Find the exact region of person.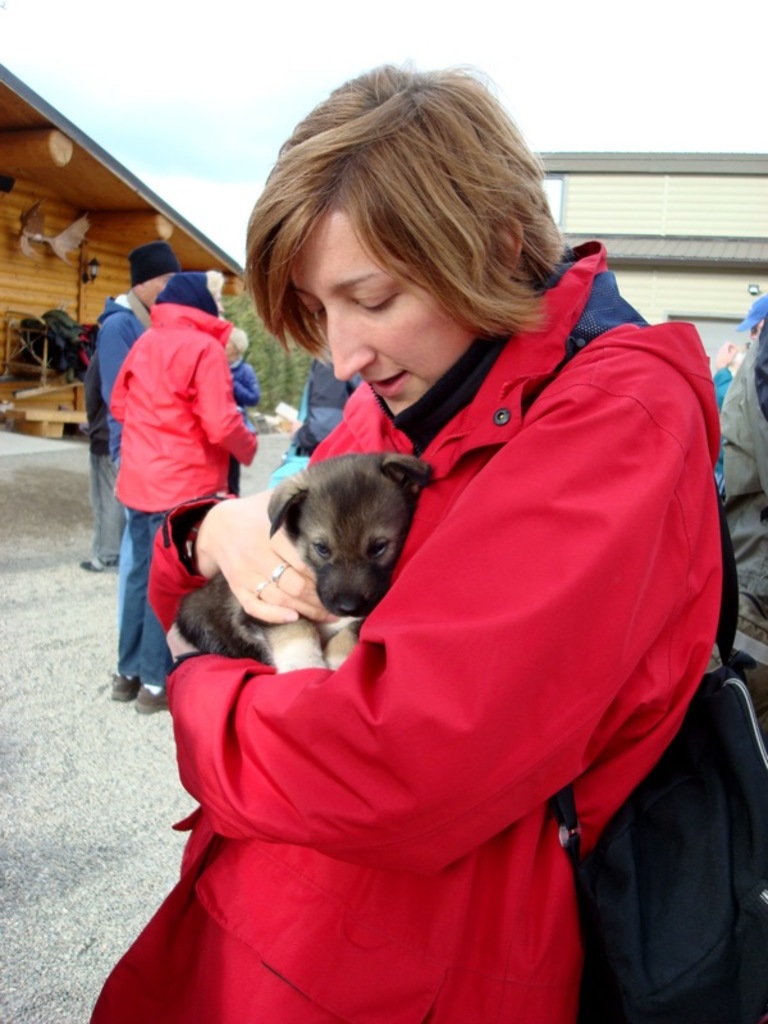
Exact region: x1=91, y1=246, x2=174, y2=554.
